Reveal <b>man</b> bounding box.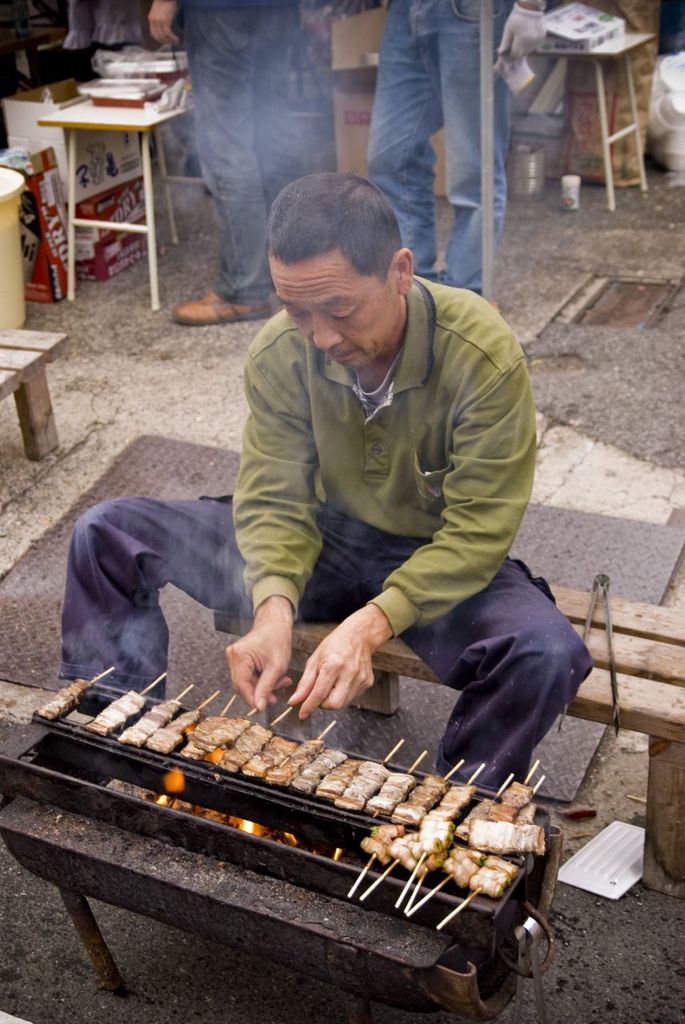
Revealed: bbox(58, 174, 600, 801).
